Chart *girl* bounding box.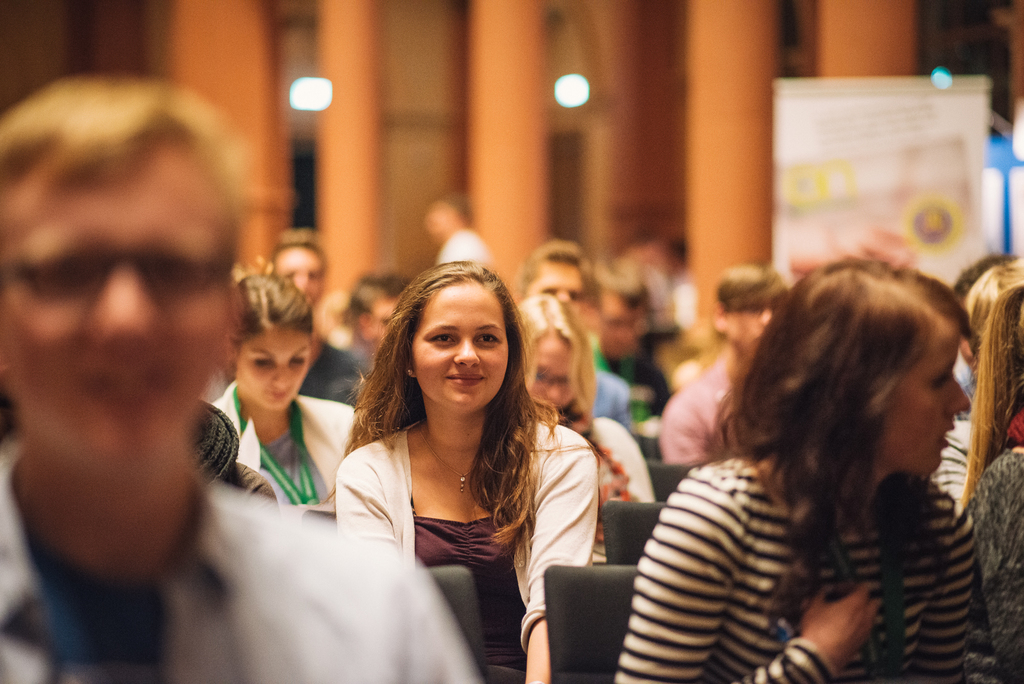
Charted: left=215, top=278, right=356, bottom=511.
